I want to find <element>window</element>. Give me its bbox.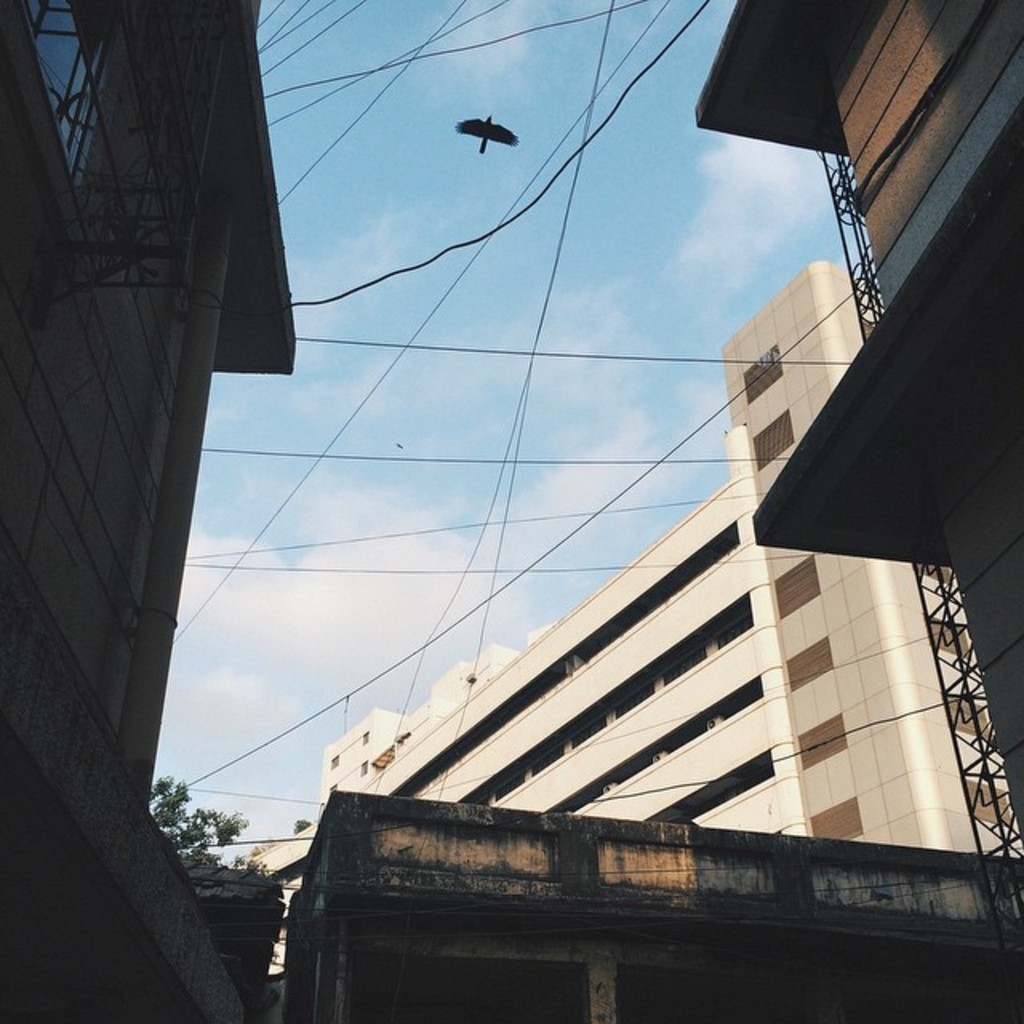
box(970, 765, 1019, 830).
